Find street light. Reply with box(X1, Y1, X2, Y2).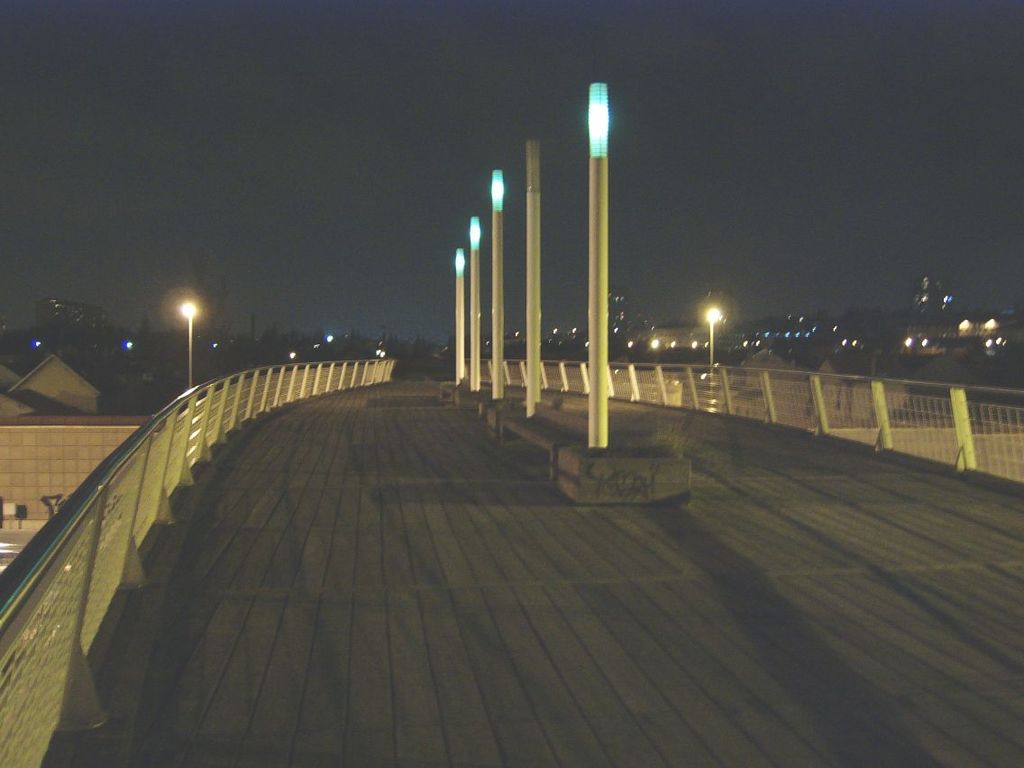
box(179, 301, 201, 385).
